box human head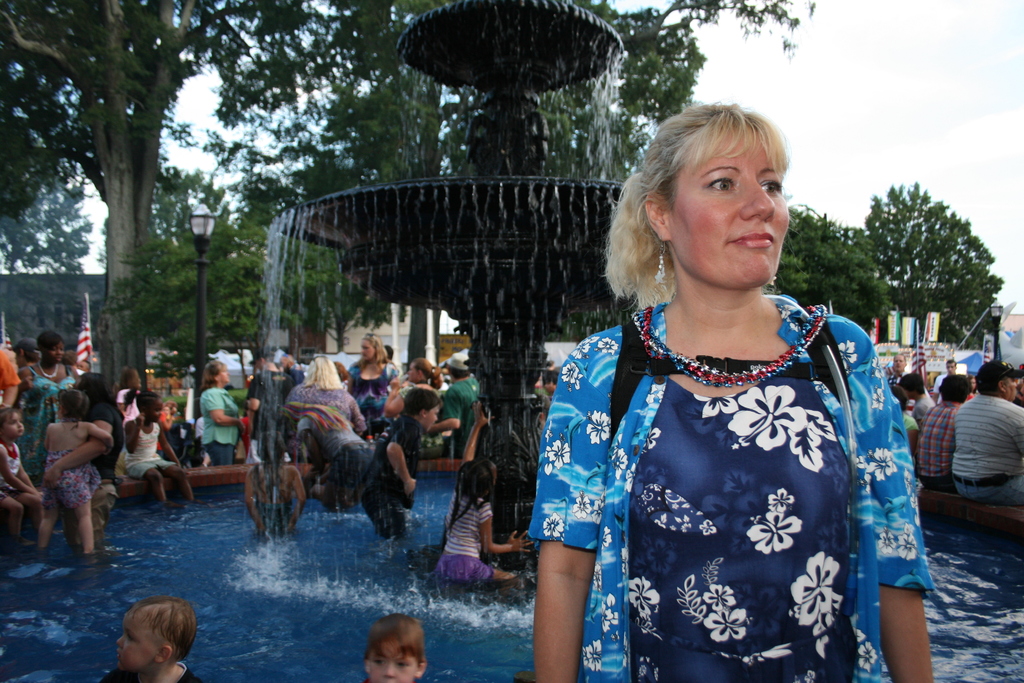
locate(35, 331, 68, 364)
